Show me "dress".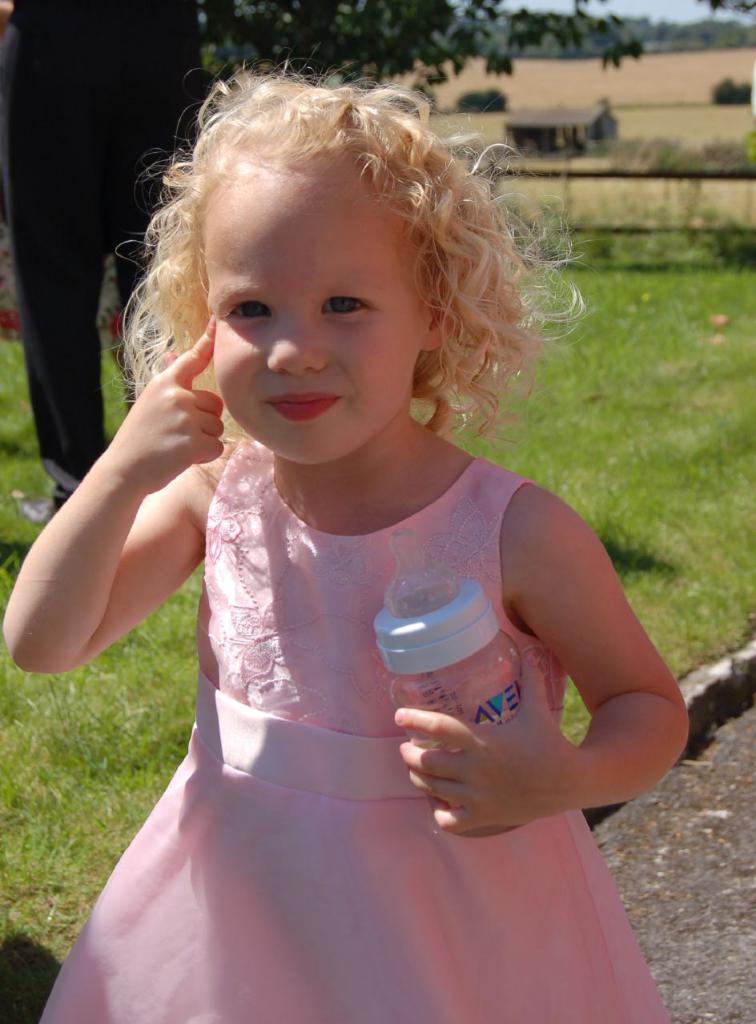
"dress" is here: box=[33, 457, 685, 1023].
